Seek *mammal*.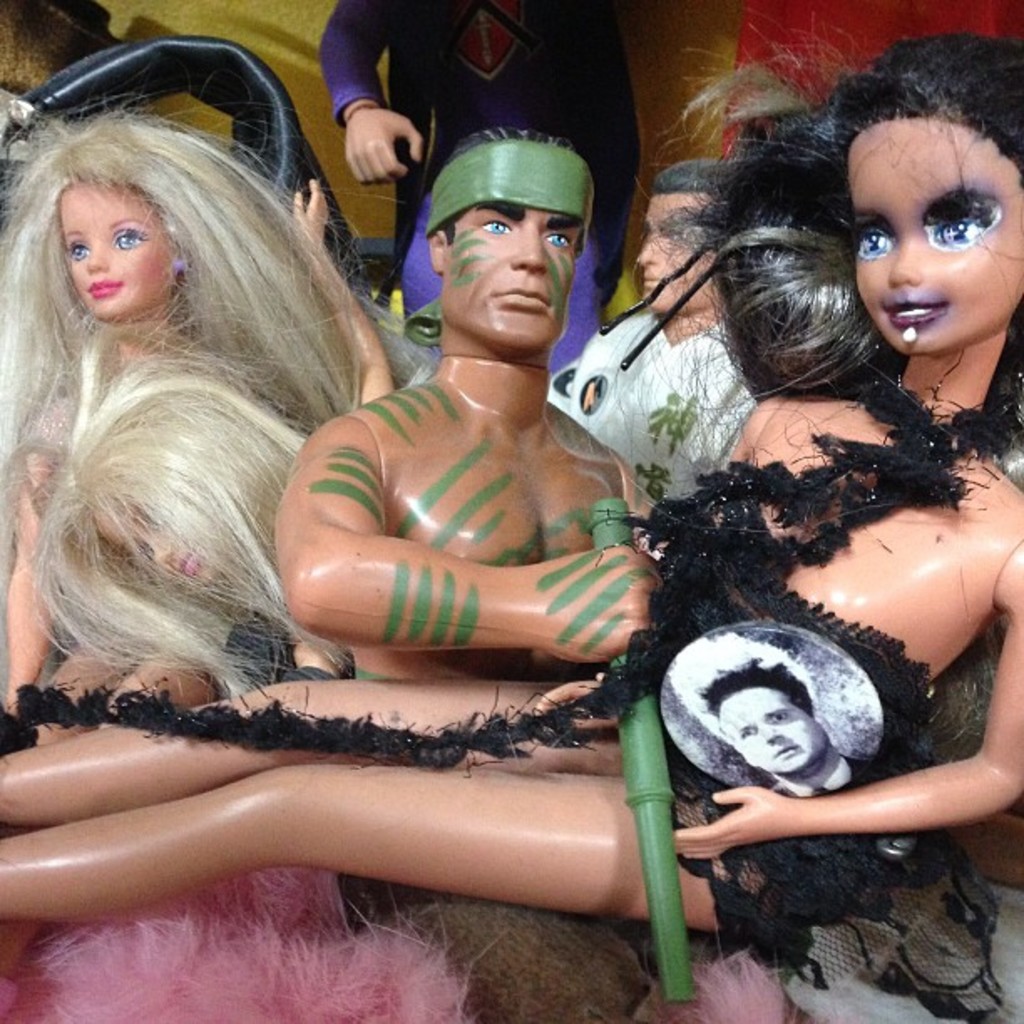
l=253, t=144, r=711, b=686.
